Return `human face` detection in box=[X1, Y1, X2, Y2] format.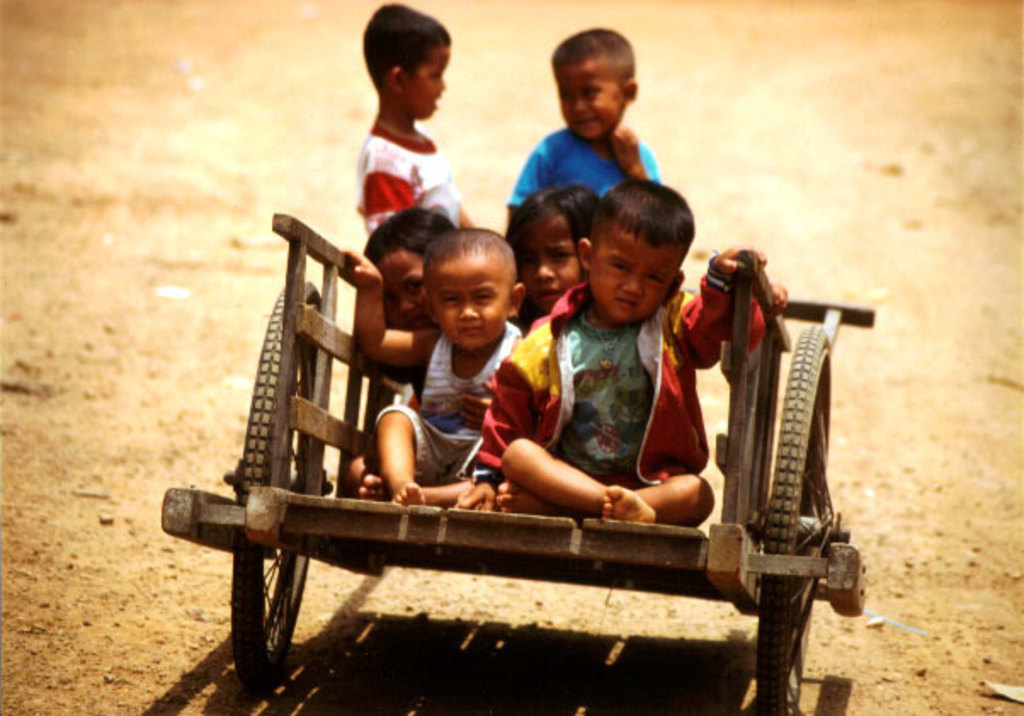
box=[367, 248, 434, 335].
